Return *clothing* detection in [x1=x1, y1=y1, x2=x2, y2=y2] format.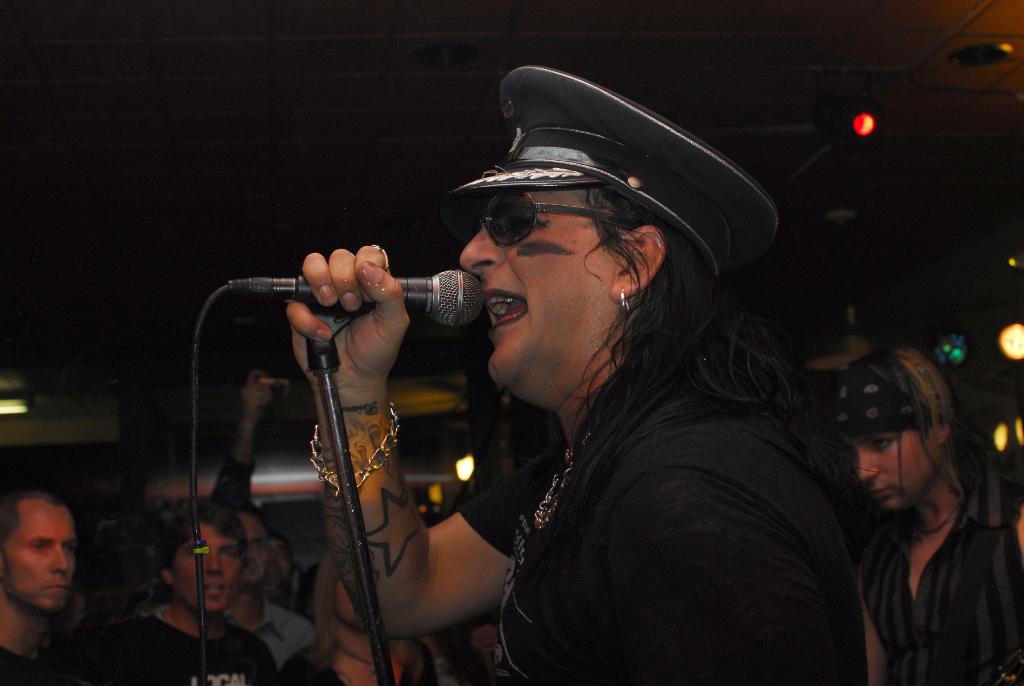
[x1=460, y1=379, x2=853, y2=685].
